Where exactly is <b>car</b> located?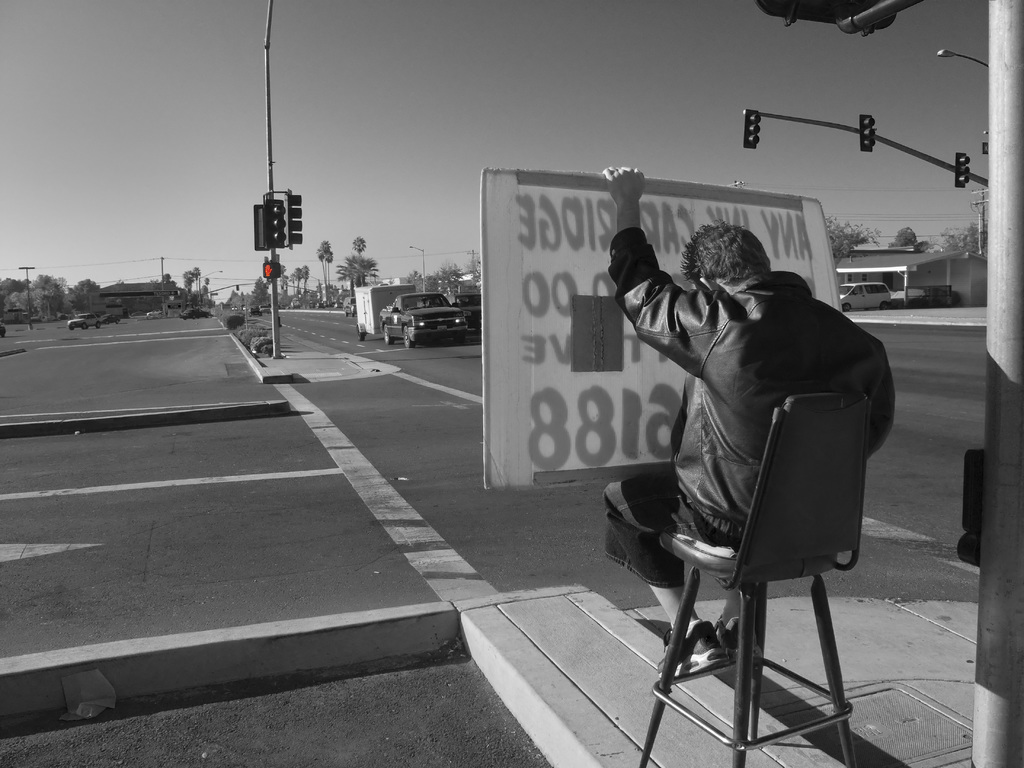
Its bounding box is [452,290,481,328].
